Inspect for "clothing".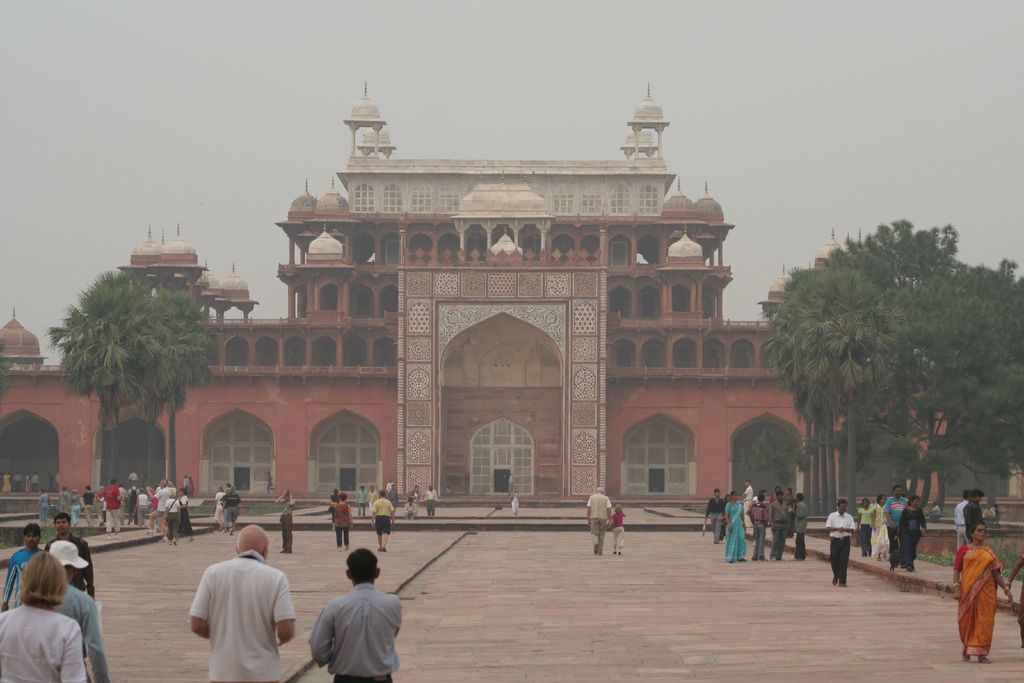
Inspection: [left=58, top=488, right=70, bottom=516].
